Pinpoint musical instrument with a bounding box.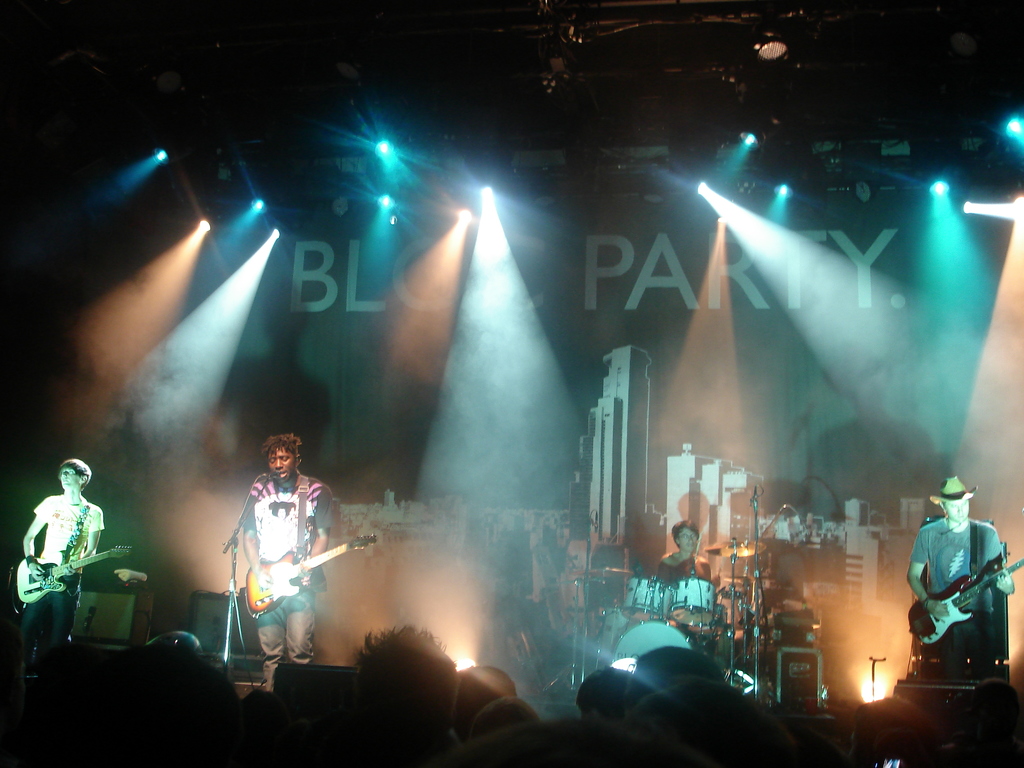
left=608, top=611, right=690, bottom=680.
